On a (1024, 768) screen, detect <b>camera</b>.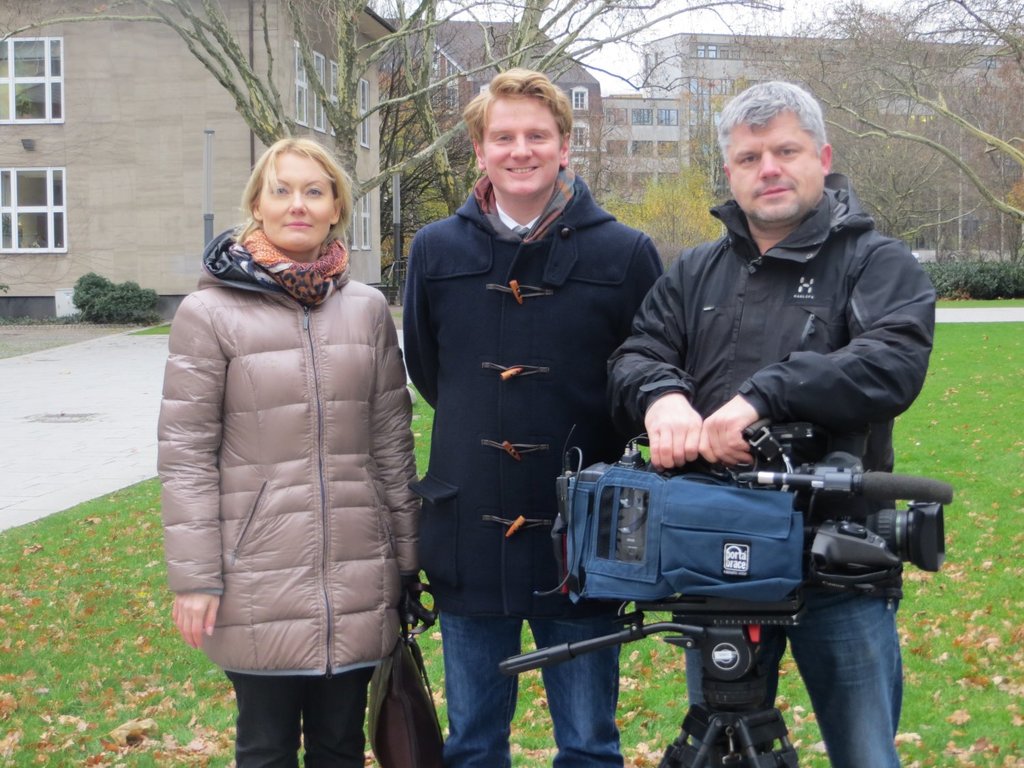
Rect(541, 395, 941, 651).
